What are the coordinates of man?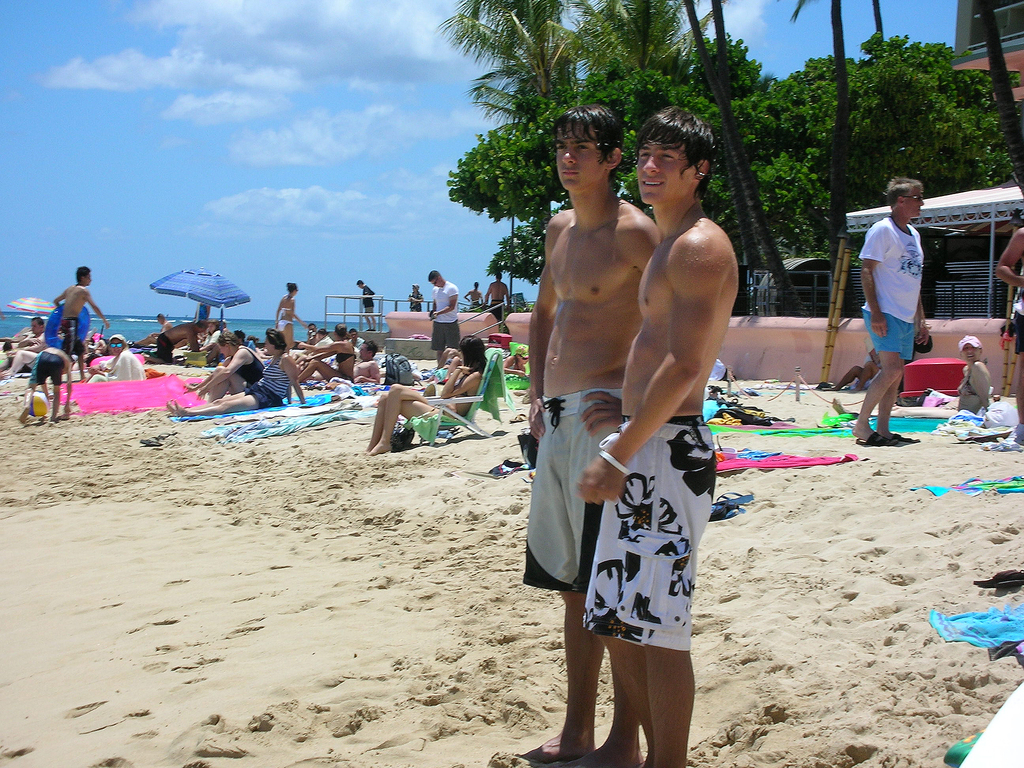
(x1=572, y1=98, x2=747, y2=767).
